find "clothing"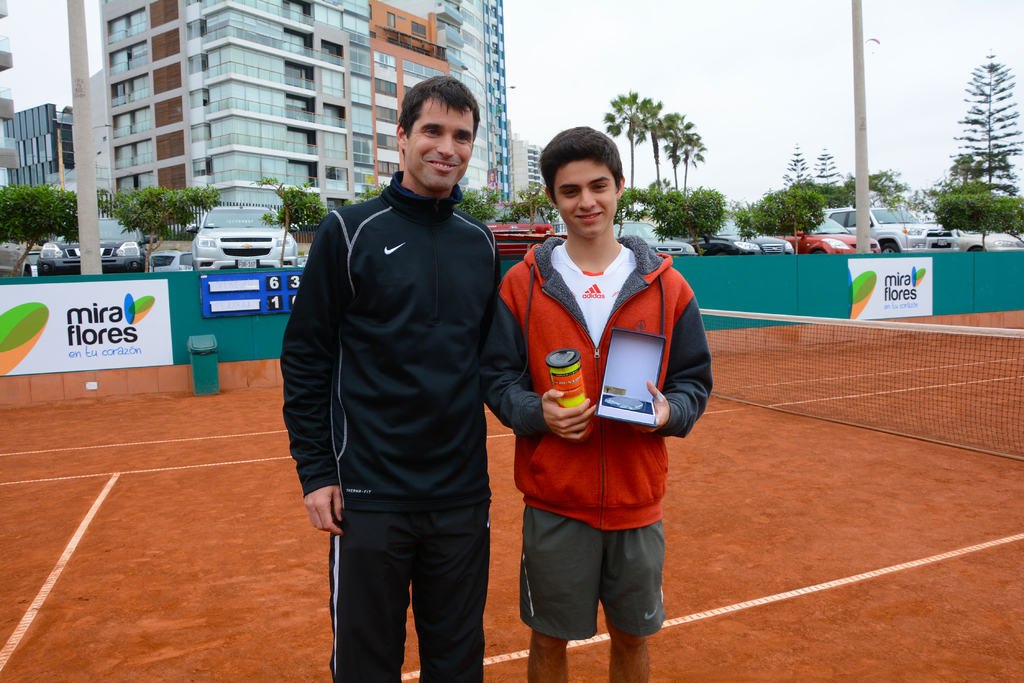
pyautogui.locateOnScreen(489, 201, 702, 645)
